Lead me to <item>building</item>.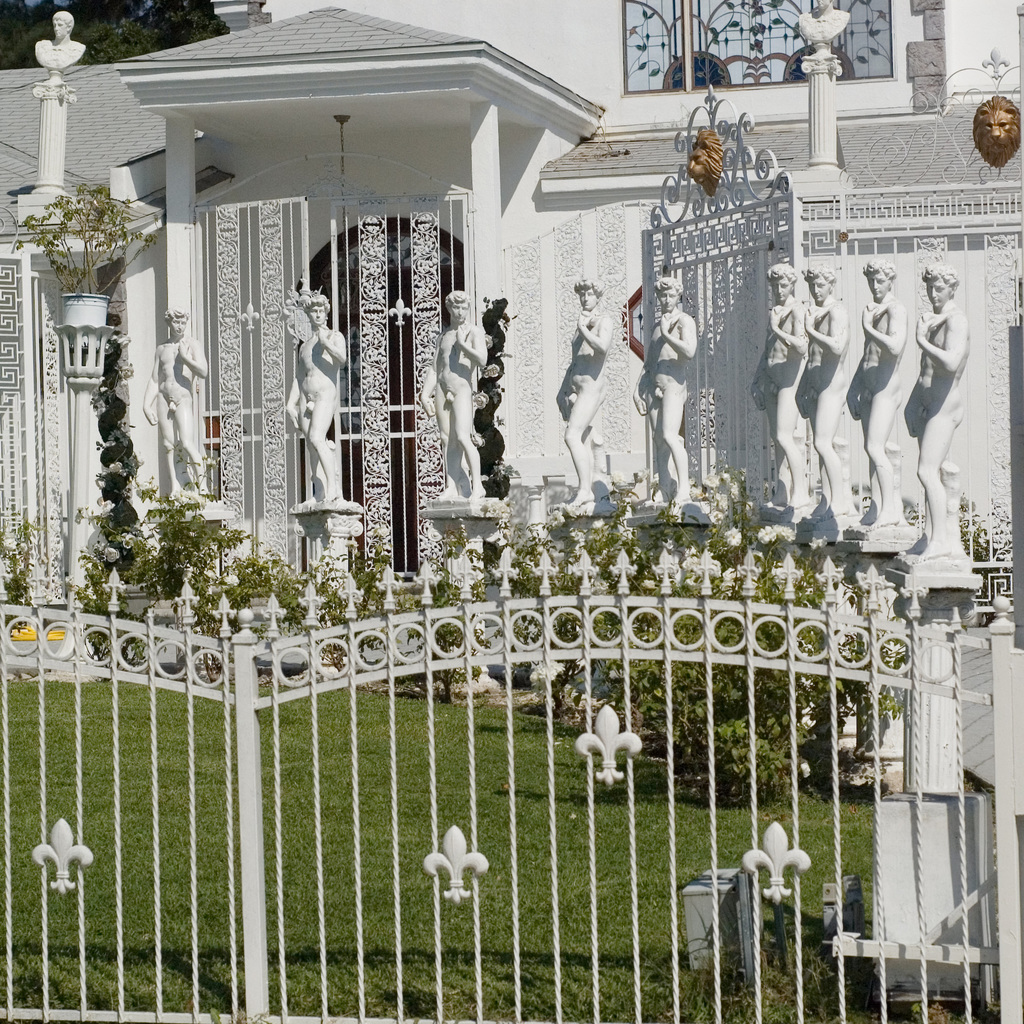
Lead to rect(0, 0, 1023, 616).
